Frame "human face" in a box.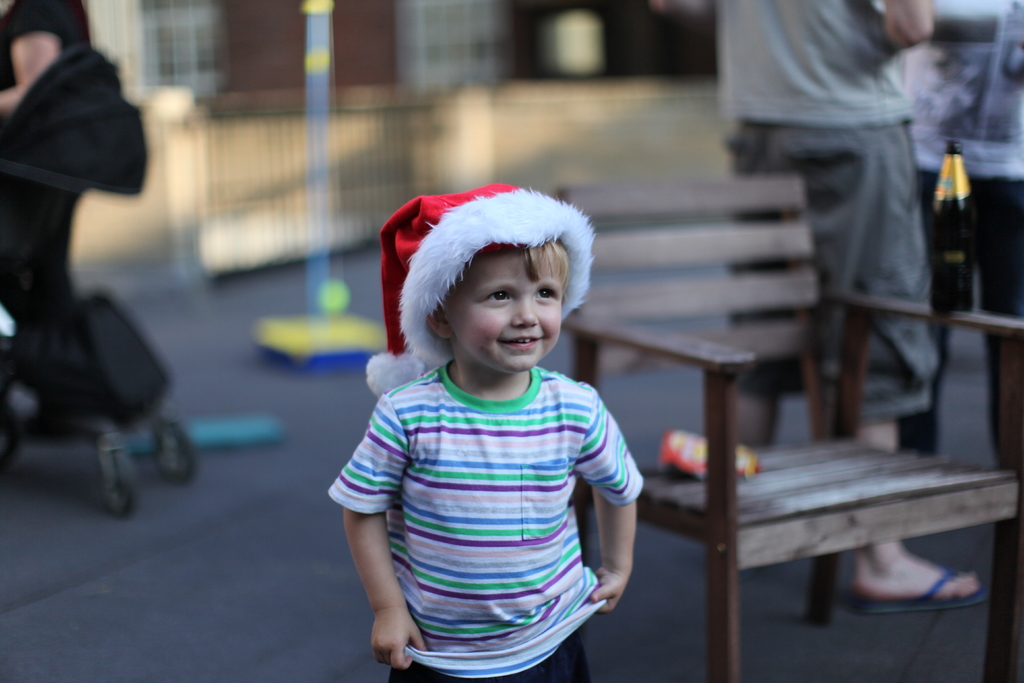
442,263,564,376.
